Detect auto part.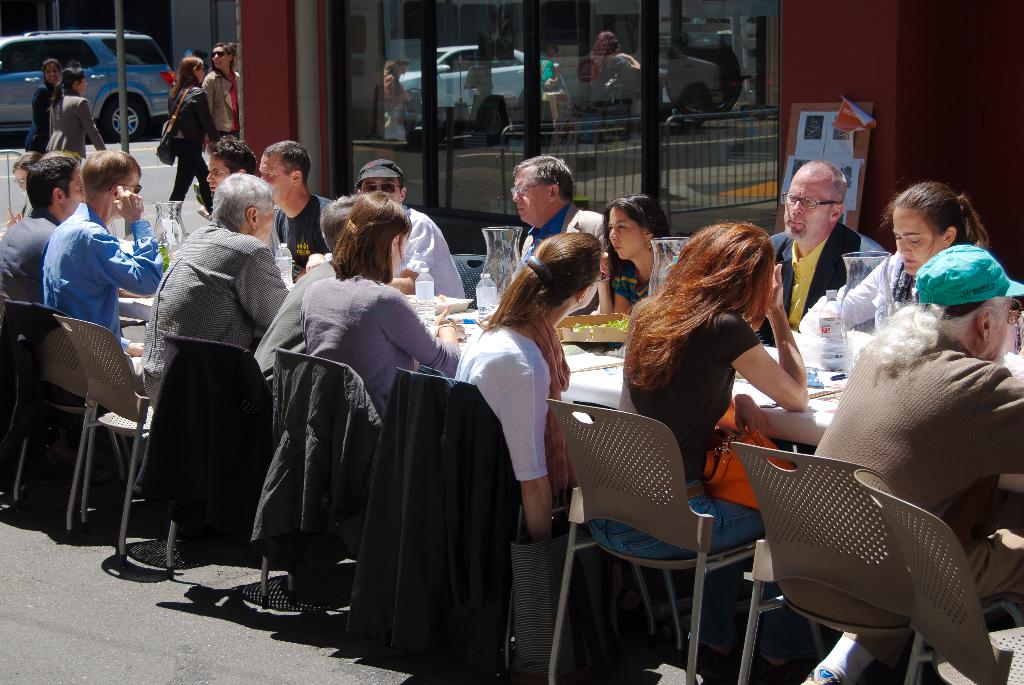
Detected at {"left": 391, "top": 36, "right": 561, "bottom": 112}.
